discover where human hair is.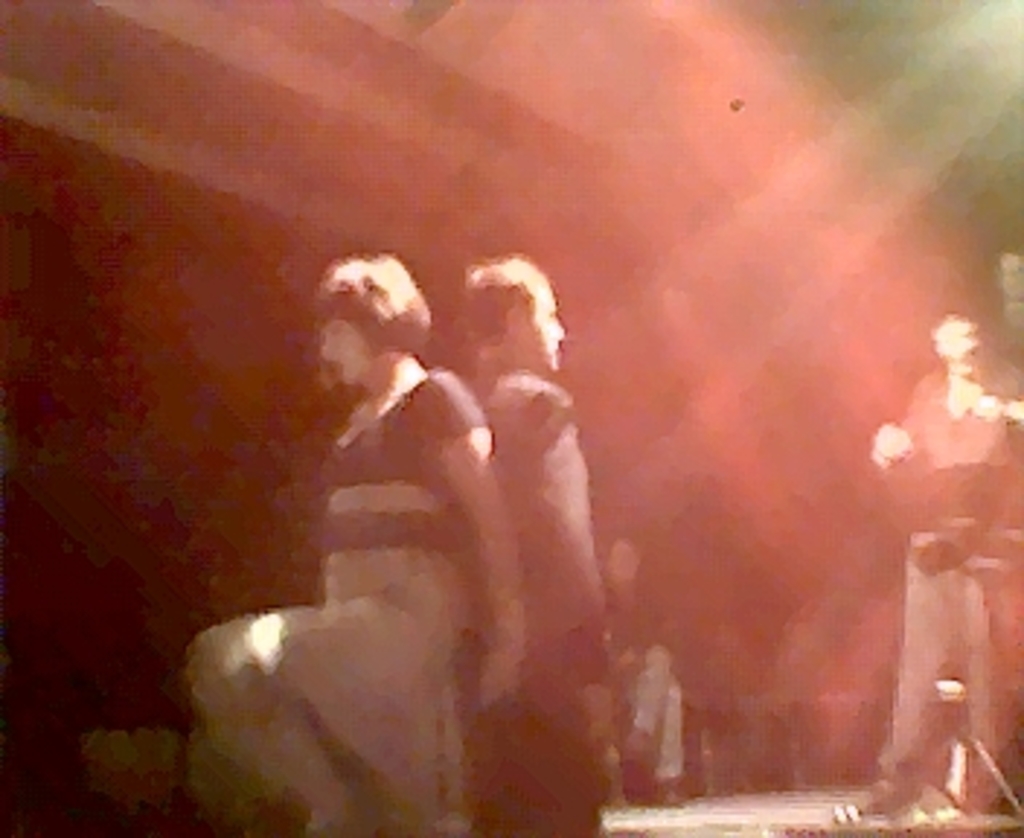
Discovered at bbox=[308, 244, 431, 361].
